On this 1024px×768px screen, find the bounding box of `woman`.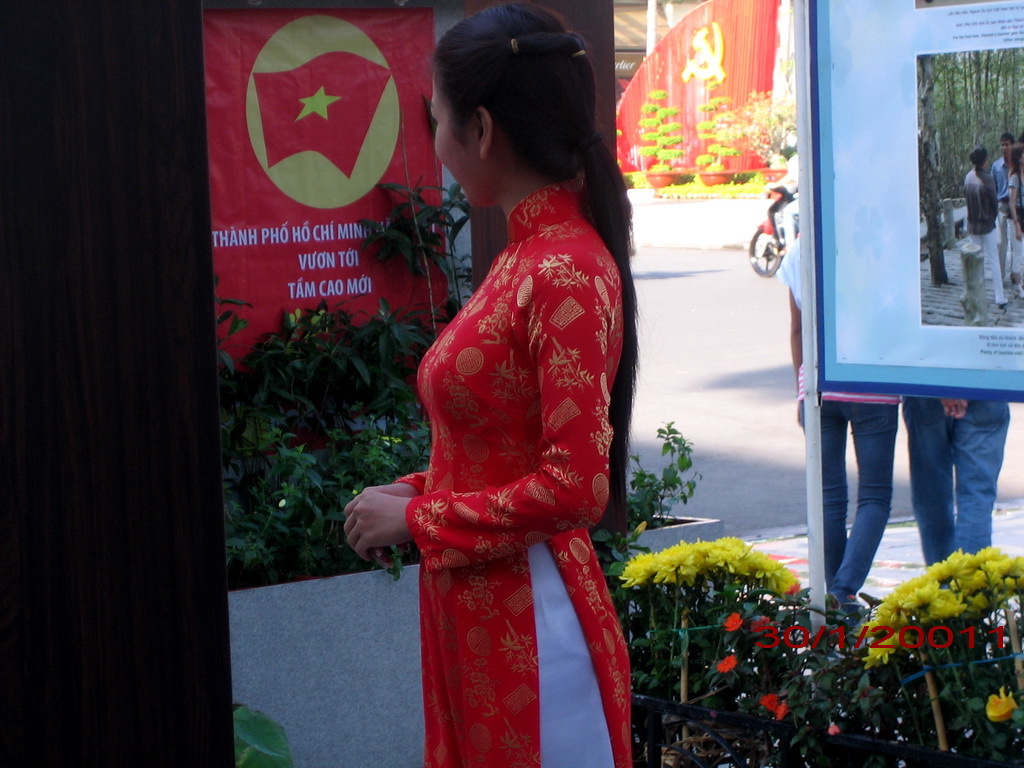
Bounding box: [x1=1006, y1=144, x2=1023, y2=300].
